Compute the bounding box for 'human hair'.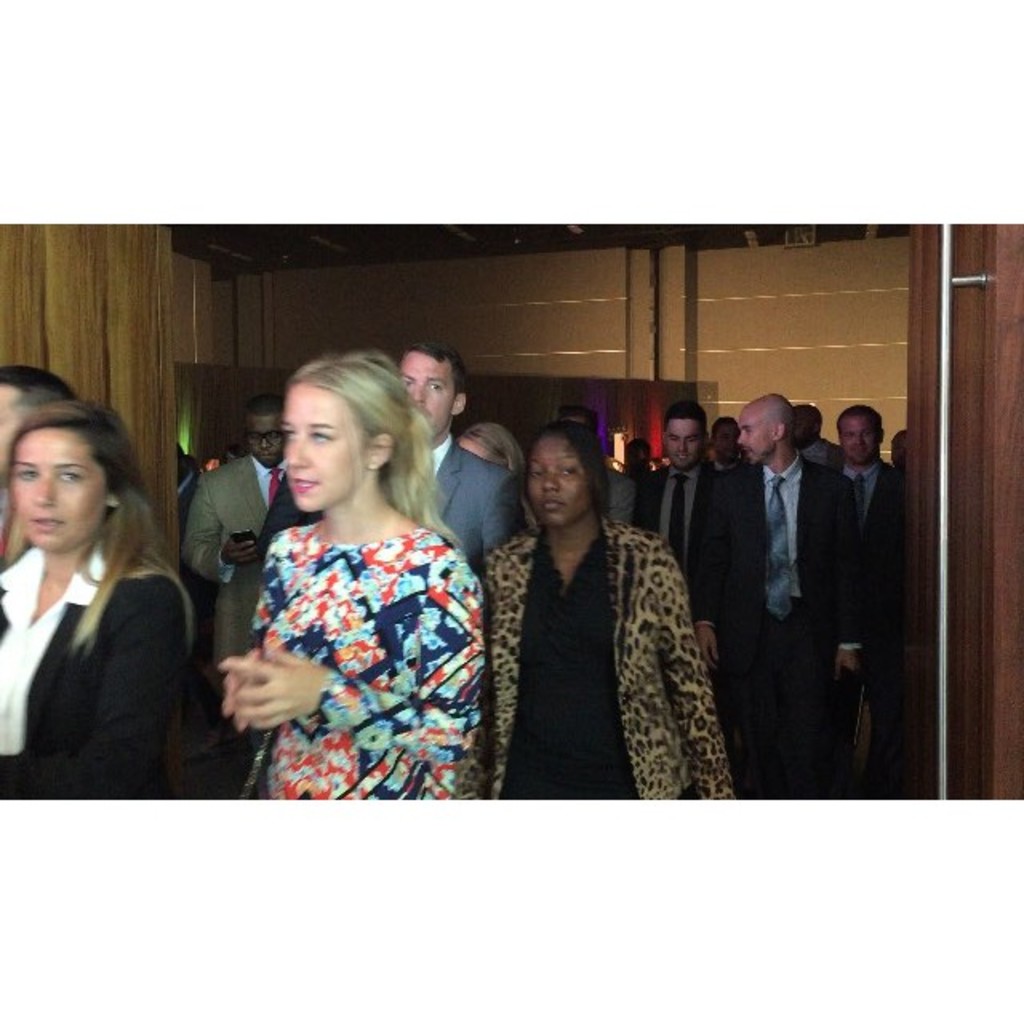
box(0, 360, 70, 424).
